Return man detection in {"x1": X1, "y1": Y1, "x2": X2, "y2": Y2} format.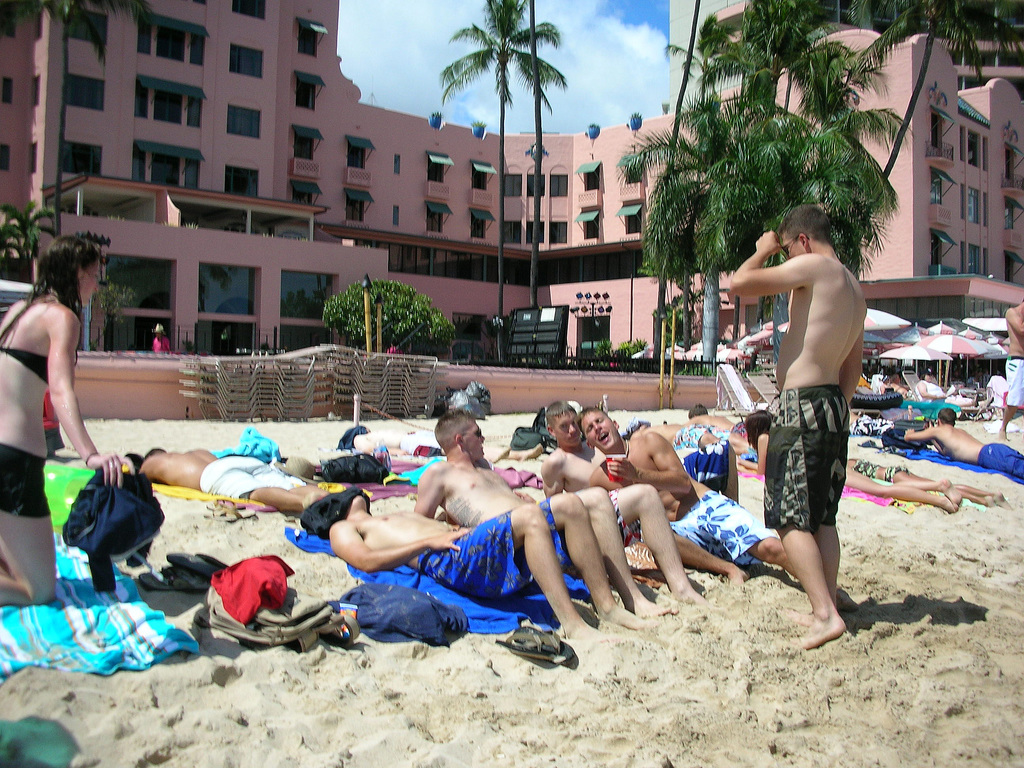
{"x1": 727, "y1": 182, "x2": 888, "y2": 652}.
